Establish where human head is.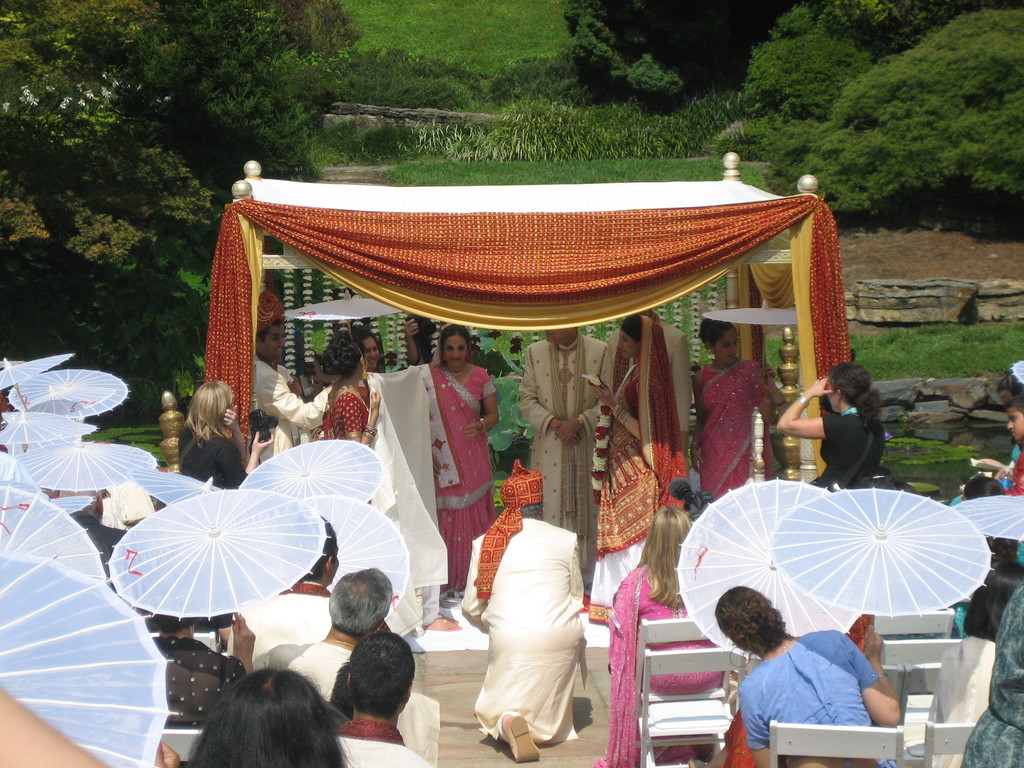
Established at {"left": 849, "top": 466, "right": 903, "bottom": 491}.
